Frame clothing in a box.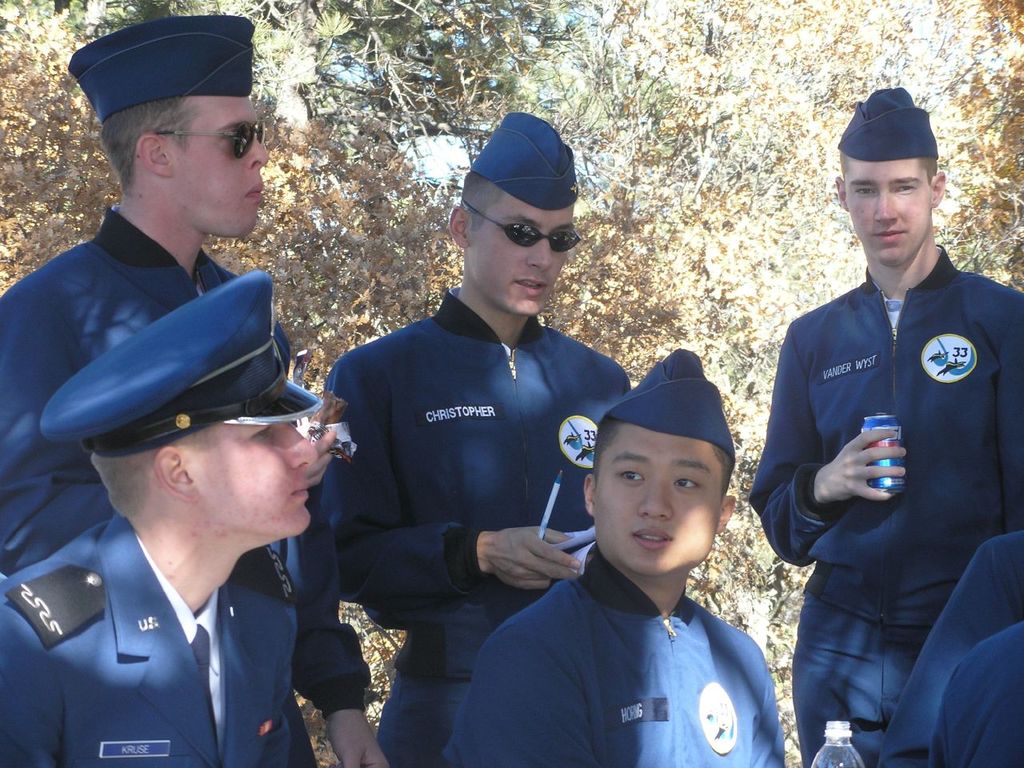
0,516,322,767.
